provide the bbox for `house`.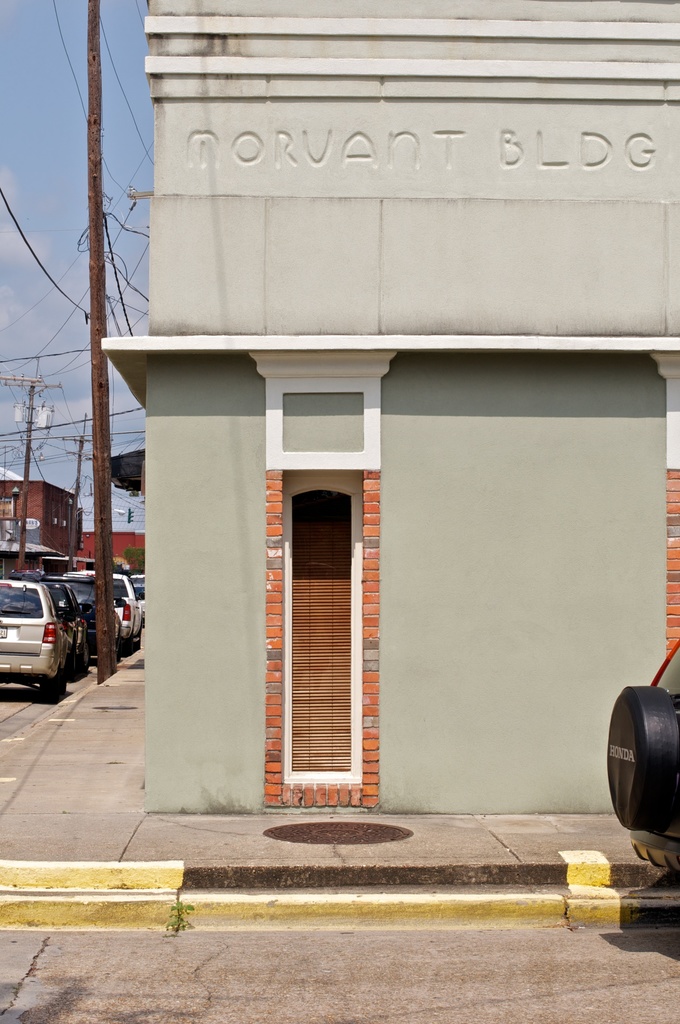
[left=0, top=468, right=85, bottom=557].
